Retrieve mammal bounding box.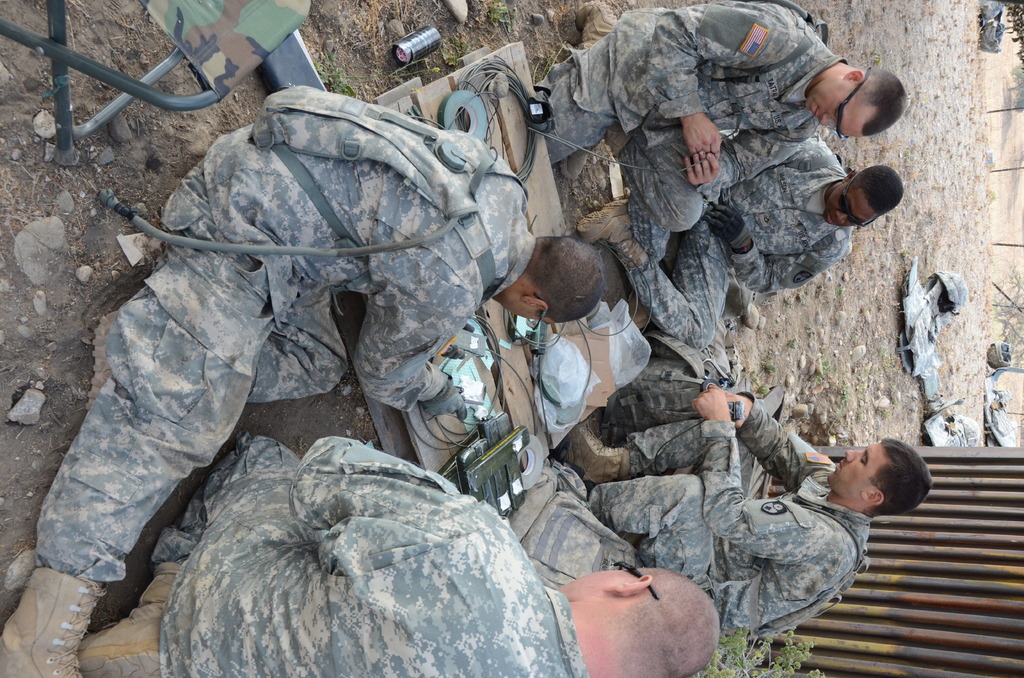
Bounding box: 76 430 725 677.
